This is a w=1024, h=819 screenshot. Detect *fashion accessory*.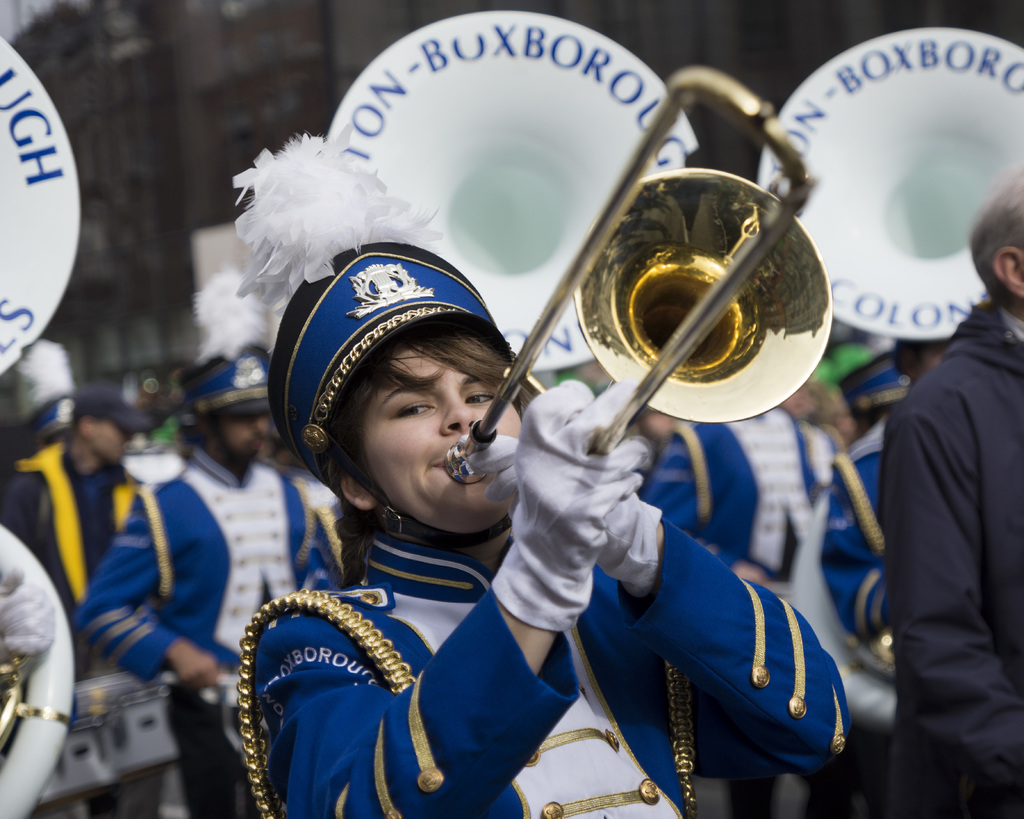
rect(842, 337, 912, 415).
